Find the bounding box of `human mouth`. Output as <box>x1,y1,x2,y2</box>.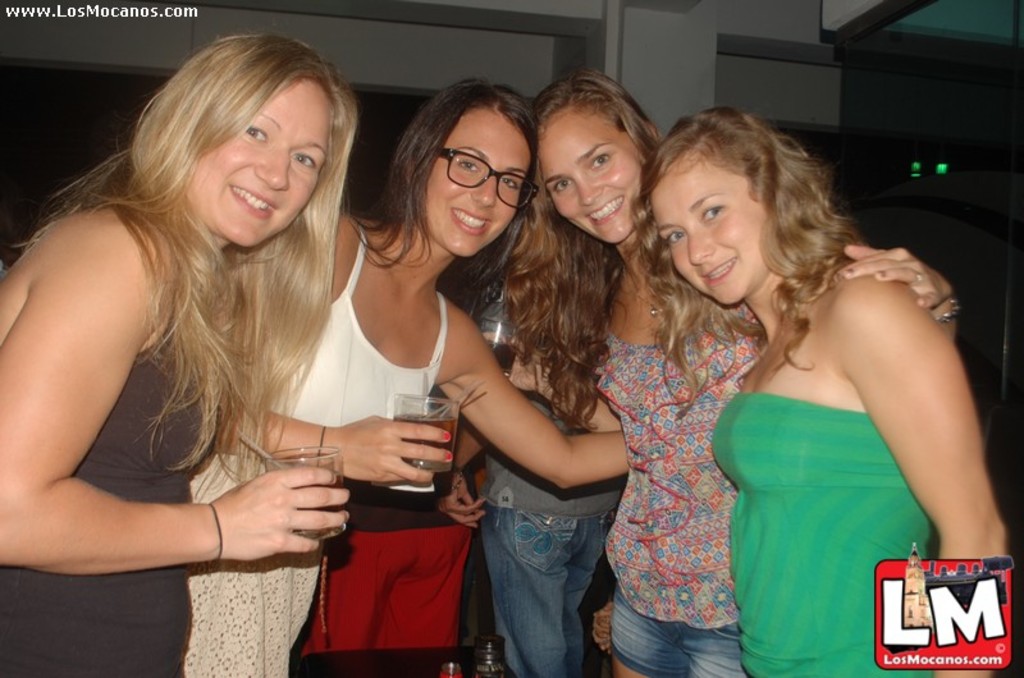
<box>448,206,492,234</box>.
